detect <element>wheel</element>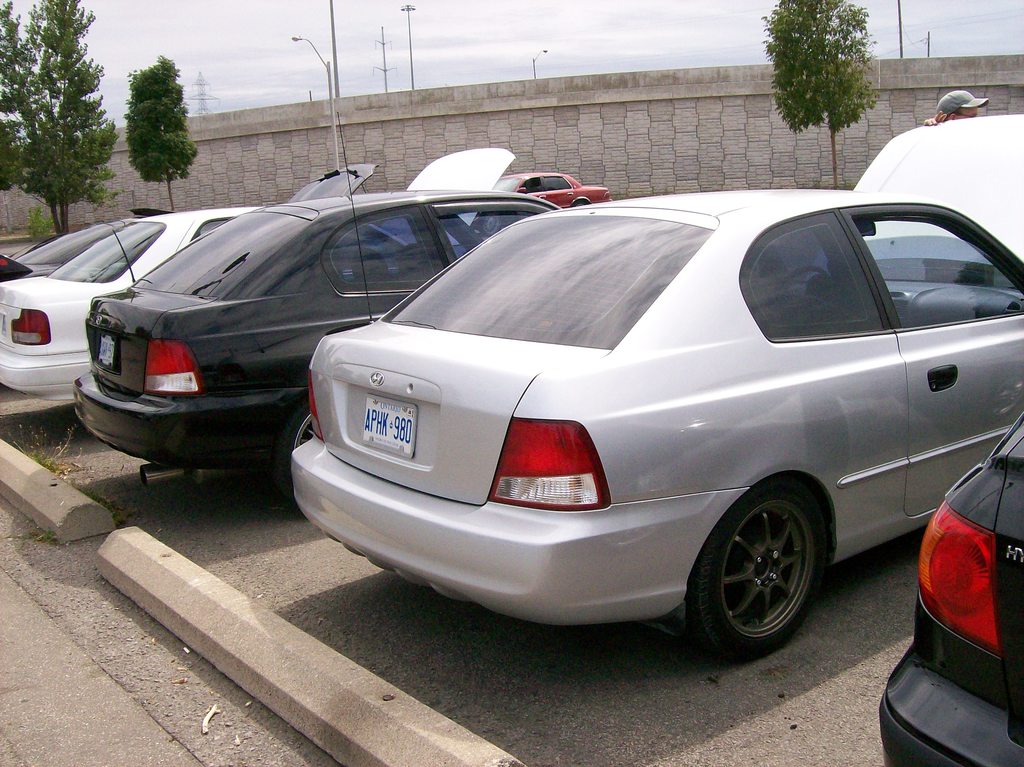
[left=682, top=496, right=835, bottom=668]
